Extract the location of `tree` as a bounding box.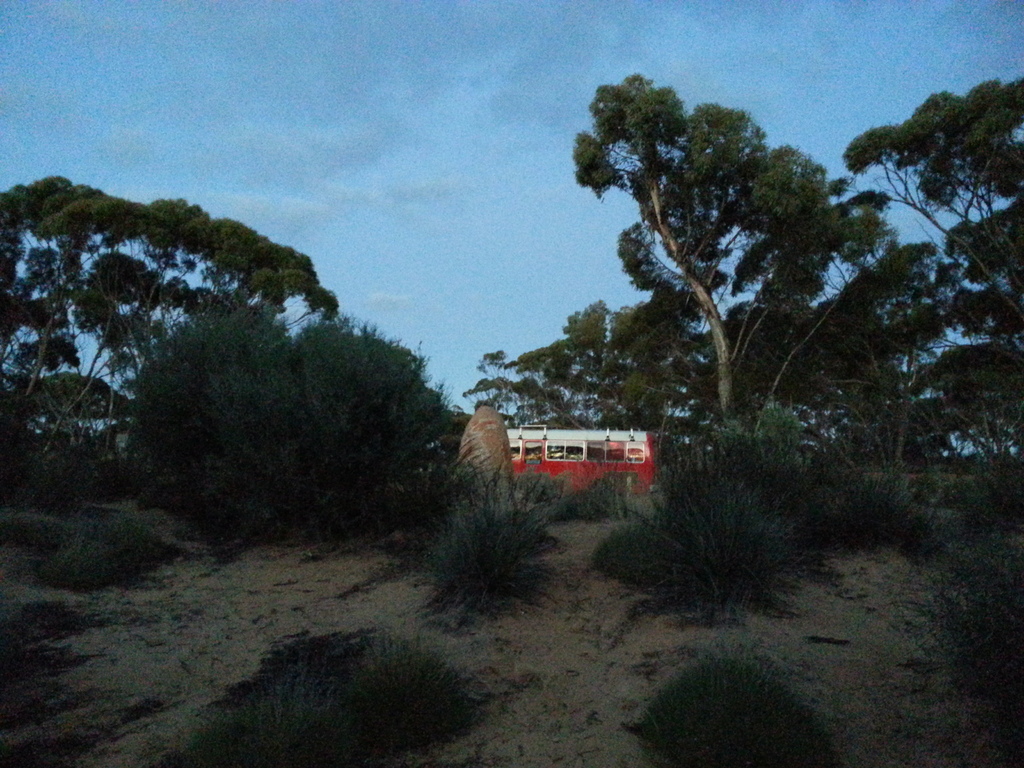
x1=0 y1=371 x2=140 y2=425.
